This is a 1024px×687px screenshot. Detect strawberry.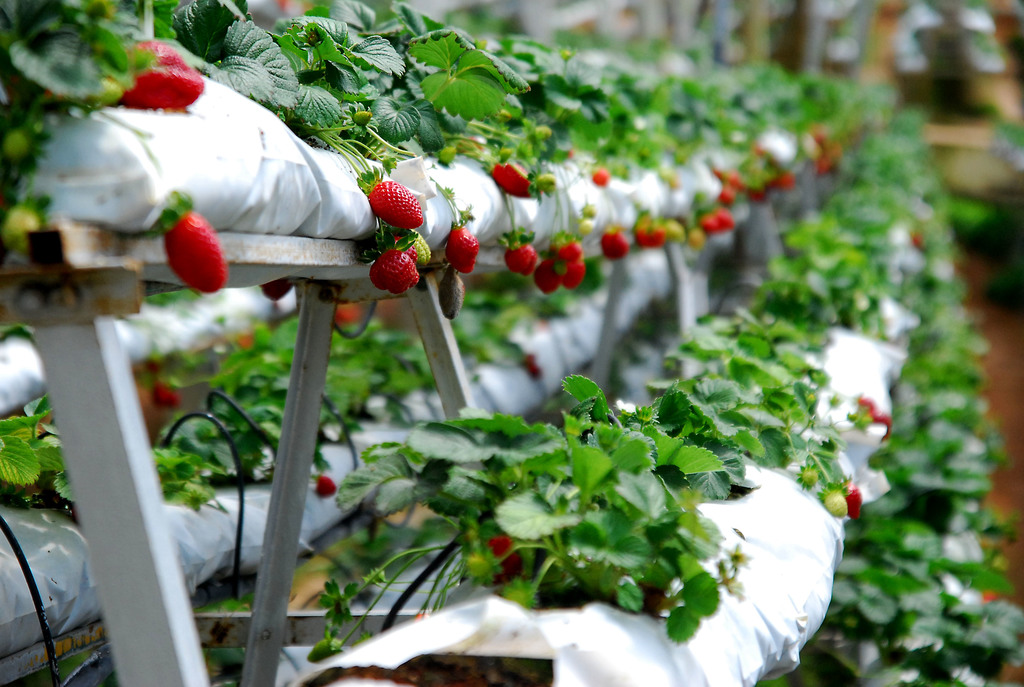
left=444, top=227, right=477, bottom=274.
